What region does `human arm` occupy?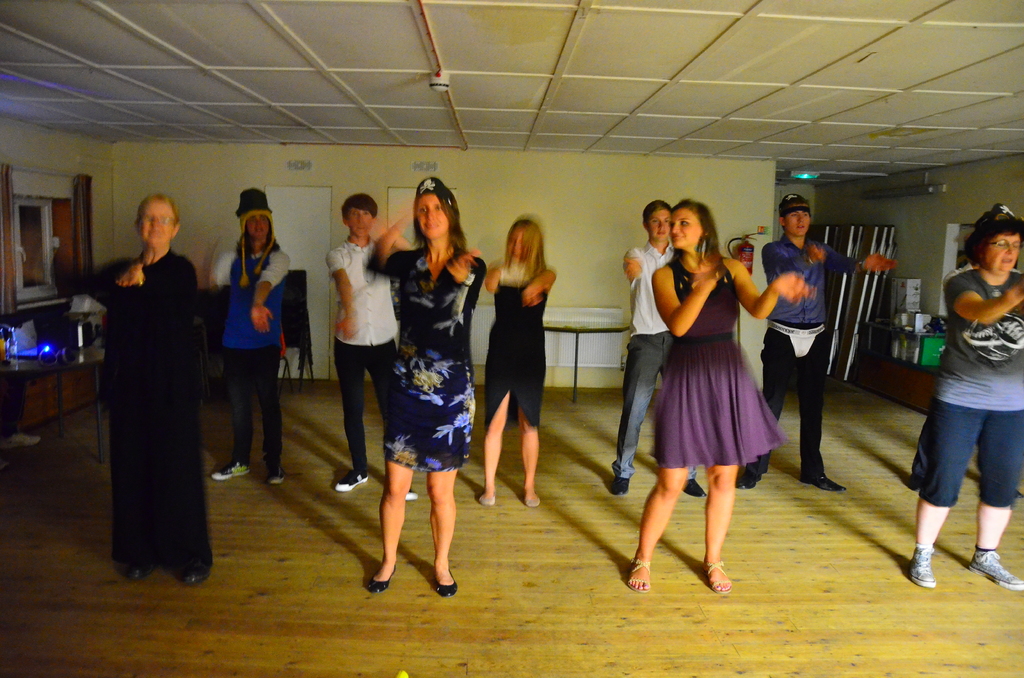
detection(521, 268, 552, 305).
